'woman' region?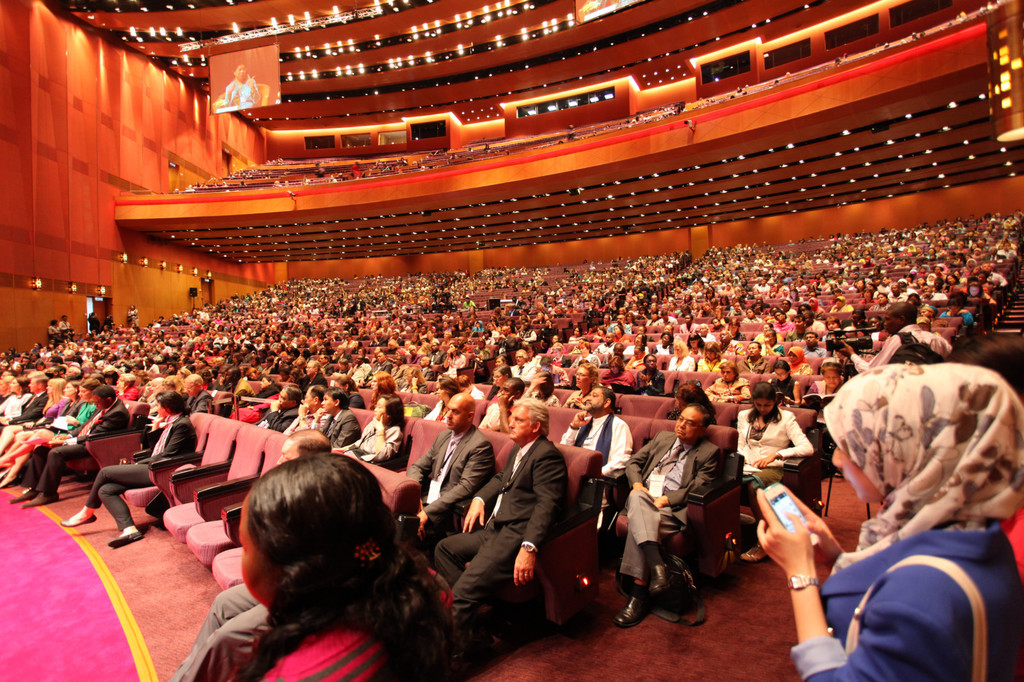
x1=812, y1=359, x2=847, y2=410
